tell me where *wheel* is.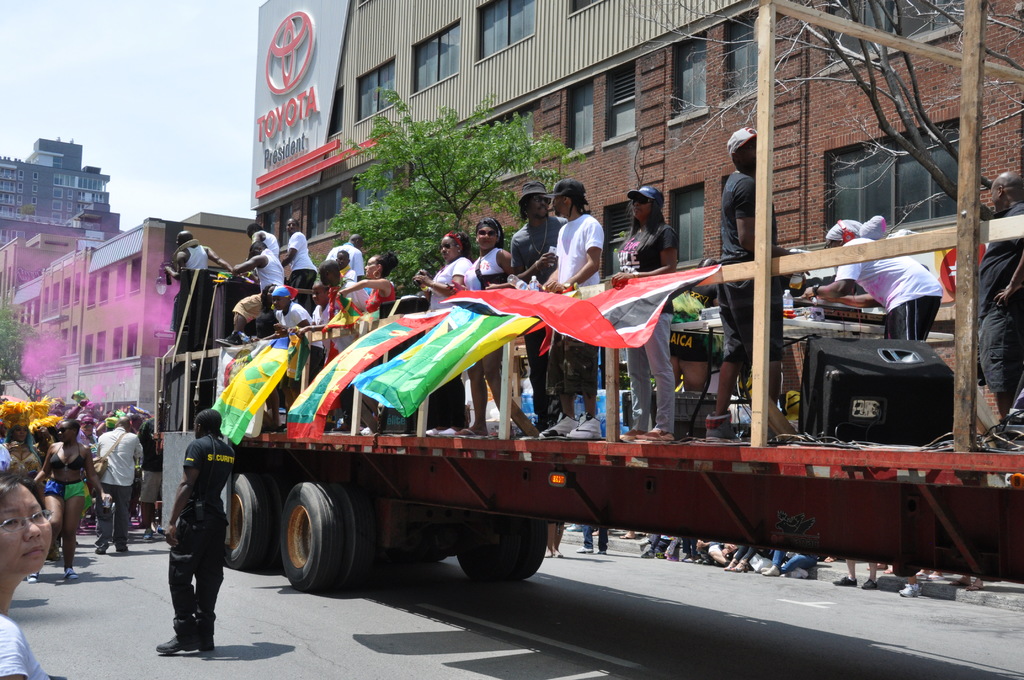
*wheel* is at <region>270, 491, 351, 596</region>.
